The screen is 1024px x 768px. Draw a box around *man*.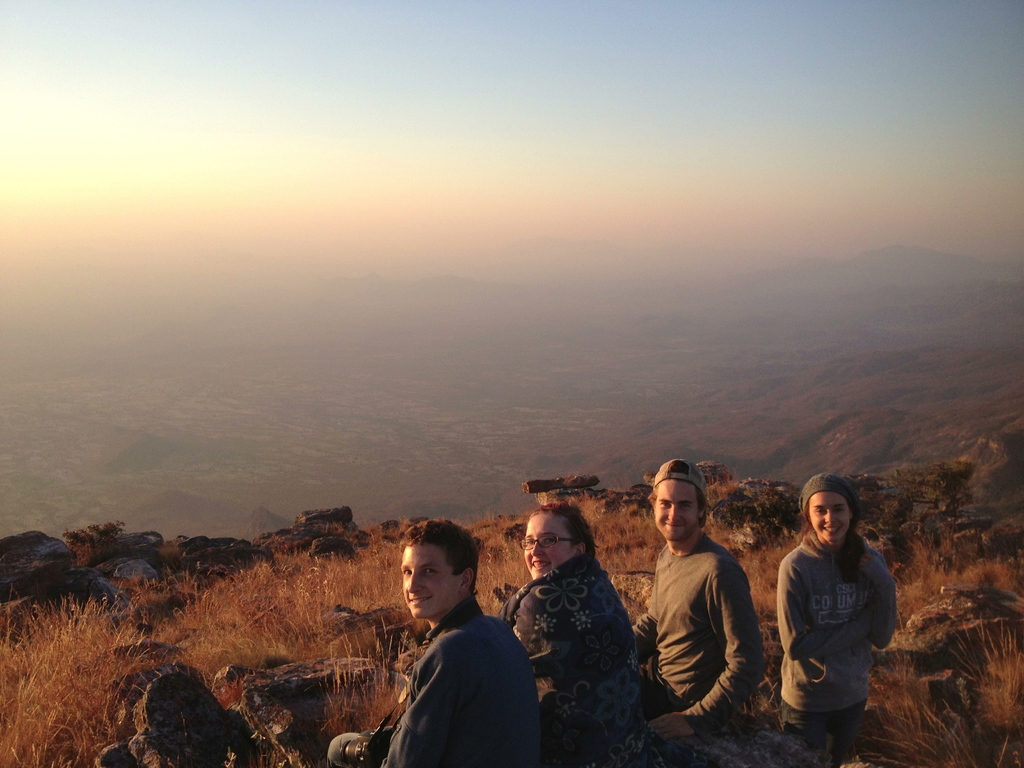
rect(326, 518, 526, 767).
